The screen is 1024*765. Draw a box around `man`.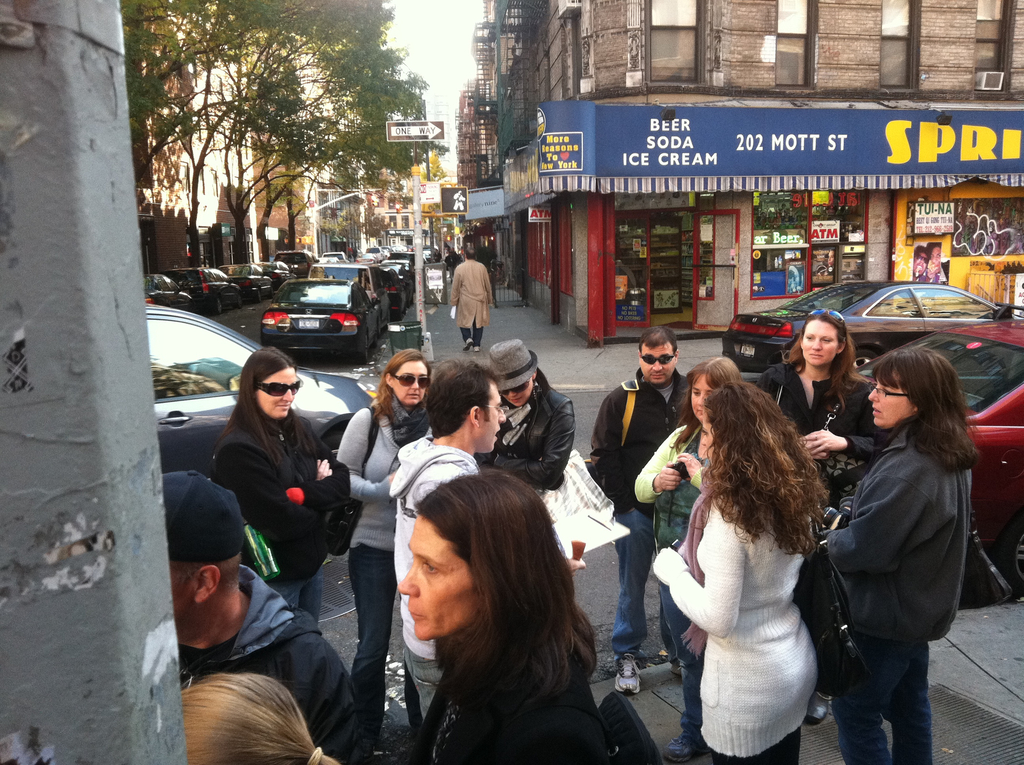
[x1=452, y1=245, x2=497, y2=346].
